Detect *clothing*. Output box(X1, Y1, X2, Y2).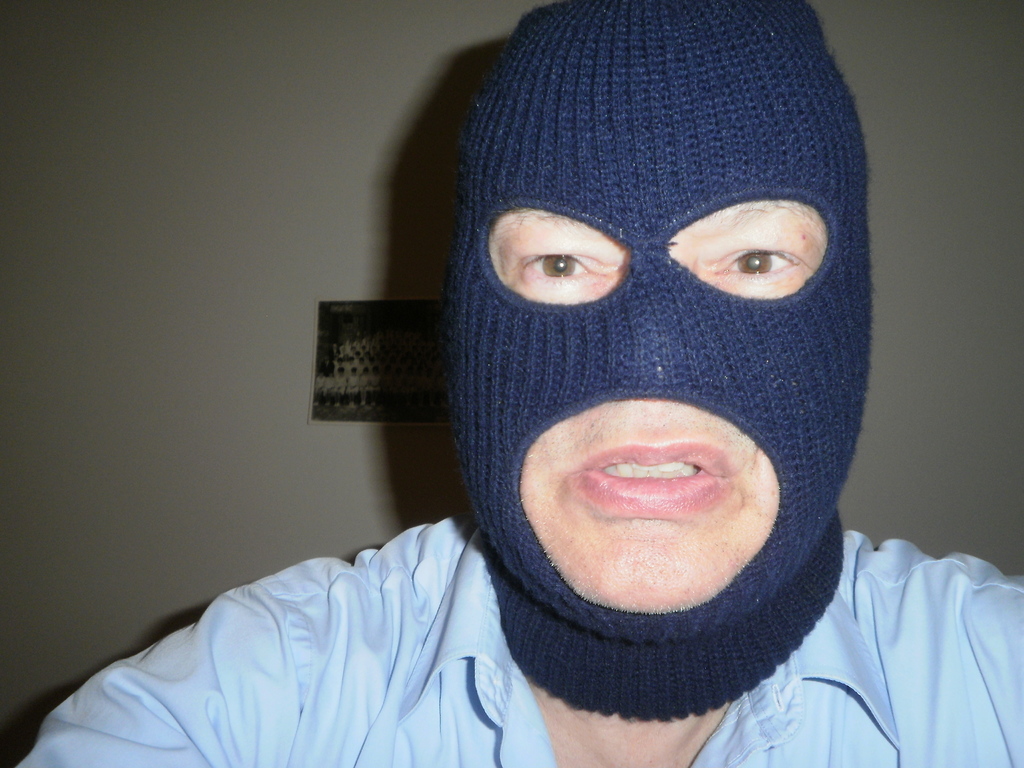
box(0, 458, 871, 756).
